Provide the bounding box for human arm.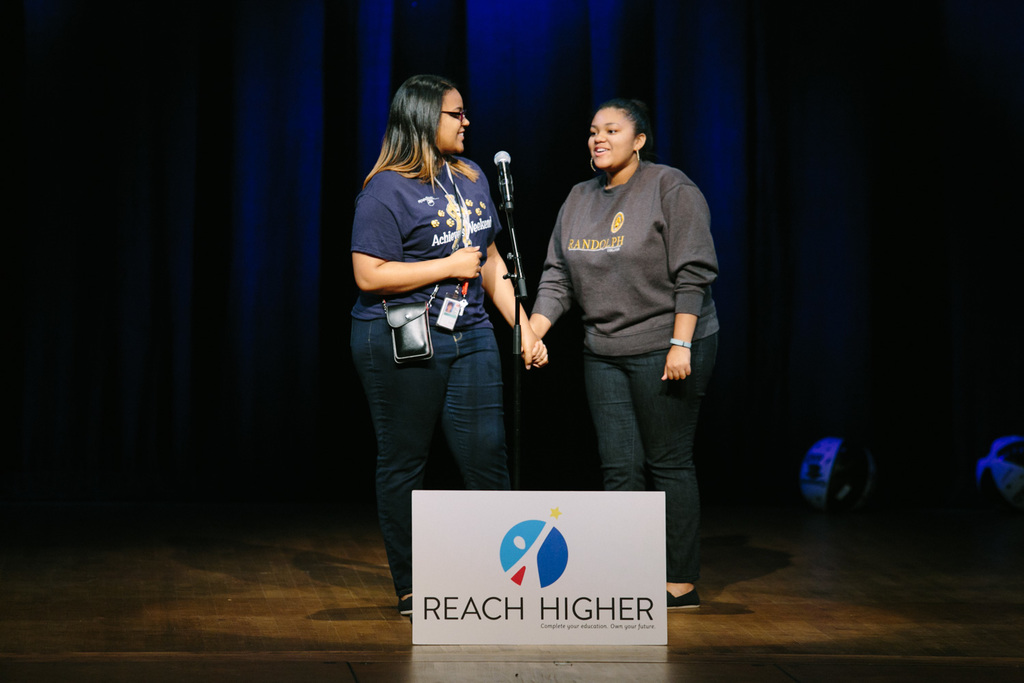
648,168,726,386.
